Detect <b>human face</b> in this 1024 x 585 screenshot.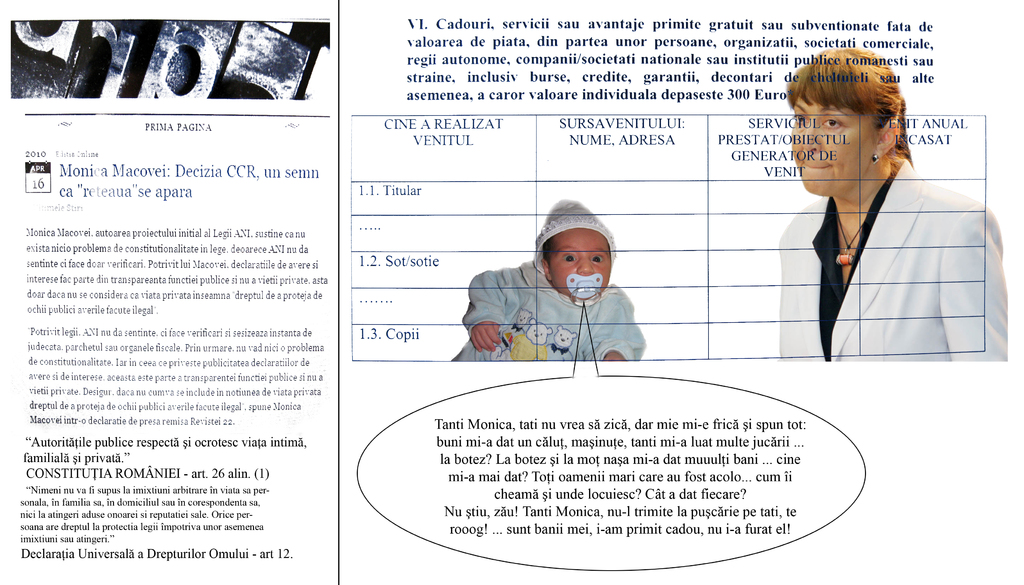
Detection: {"left": 792, "top": 97, "right": 872, "bottom": 192}.
